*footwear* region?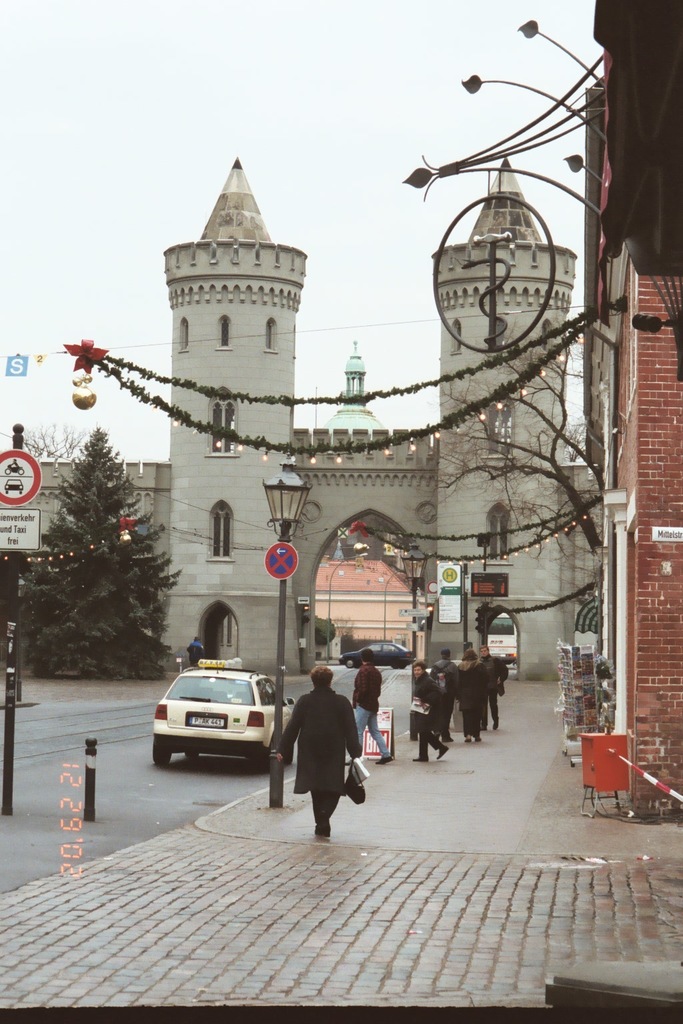
detection(314, 813, 325, 832)
